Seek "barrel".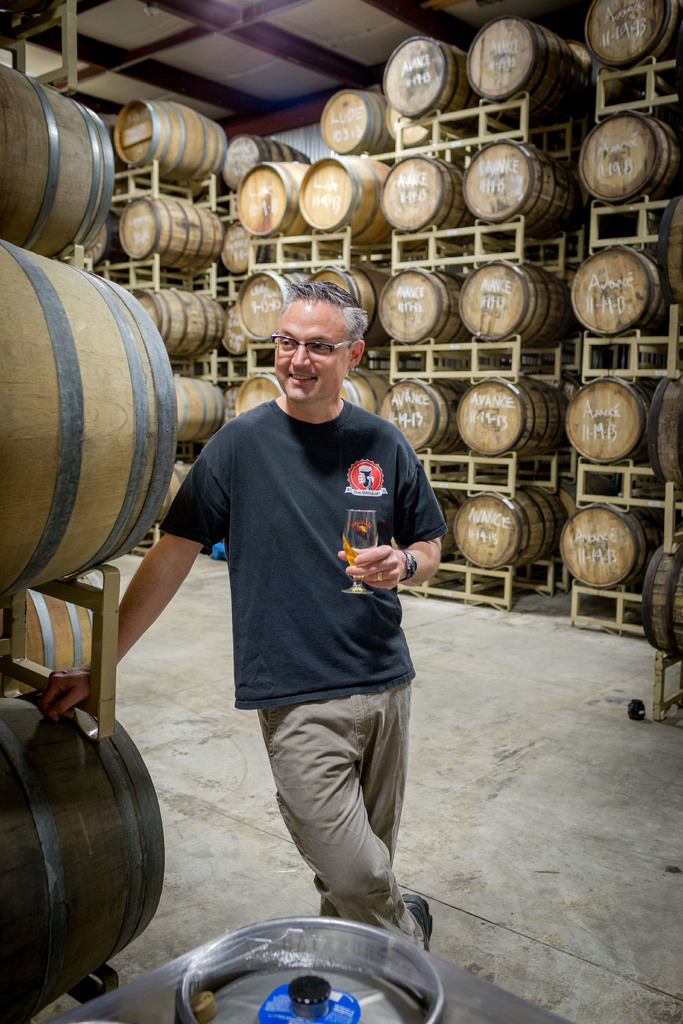
0, 236, 181, 610.
